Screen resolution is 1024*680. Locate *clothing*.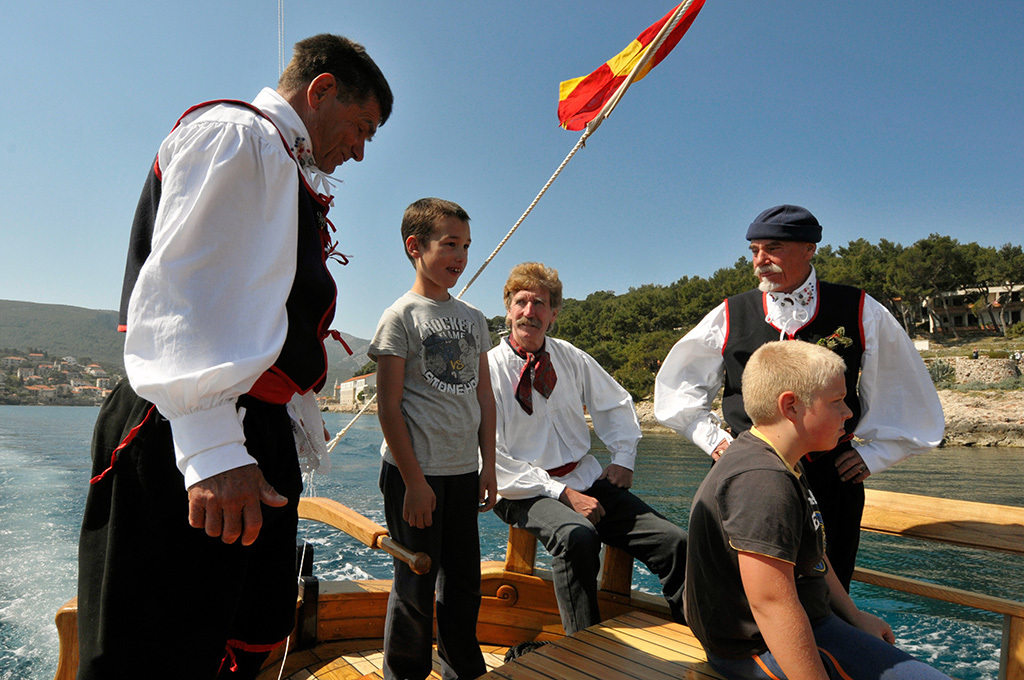
bbox=(674, 420, 828, 671).
